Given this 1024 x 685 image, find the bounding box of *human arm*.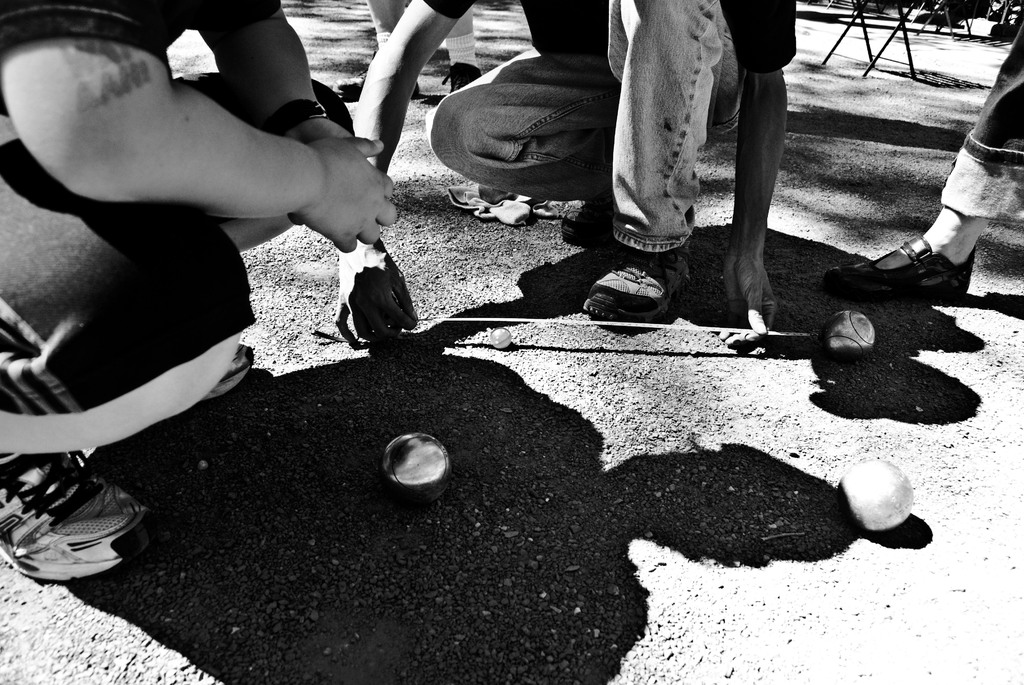
193 0 374 193.
